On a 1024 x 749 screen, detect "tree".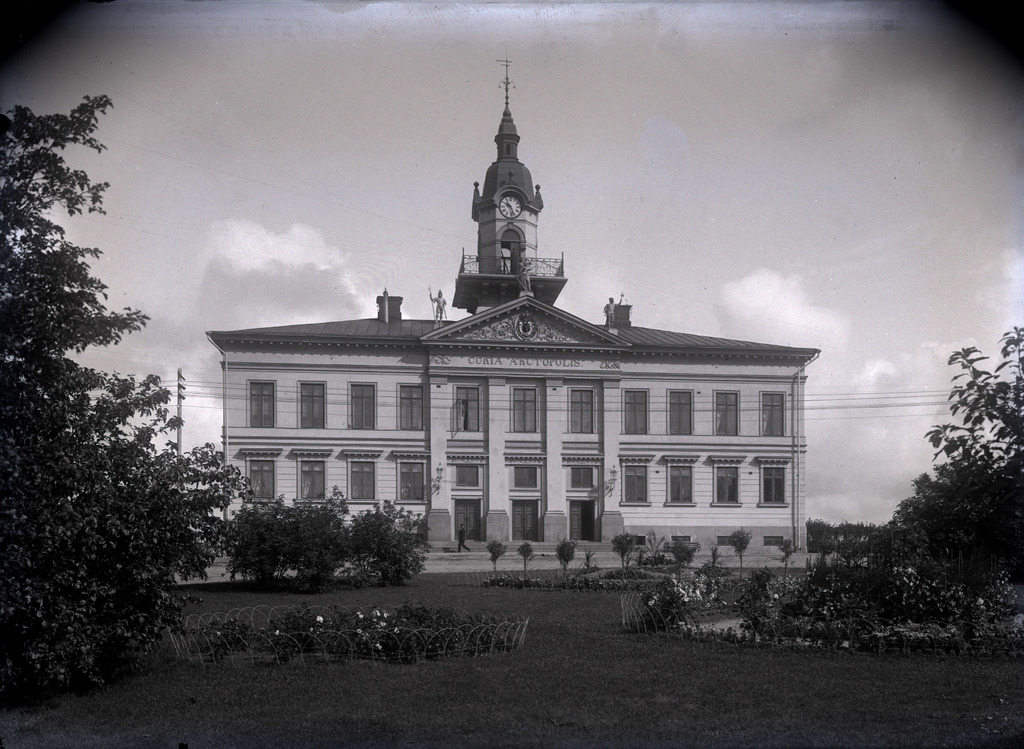
rect(14, 100, 207, 709).
